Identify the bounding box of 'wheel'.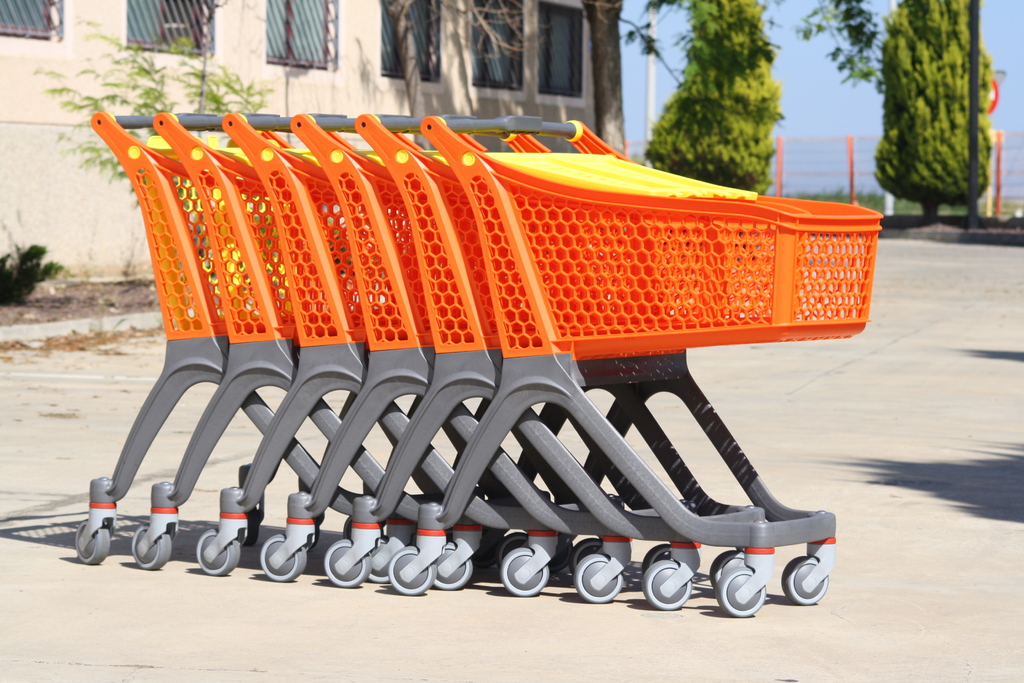
(643,545,672,573).
